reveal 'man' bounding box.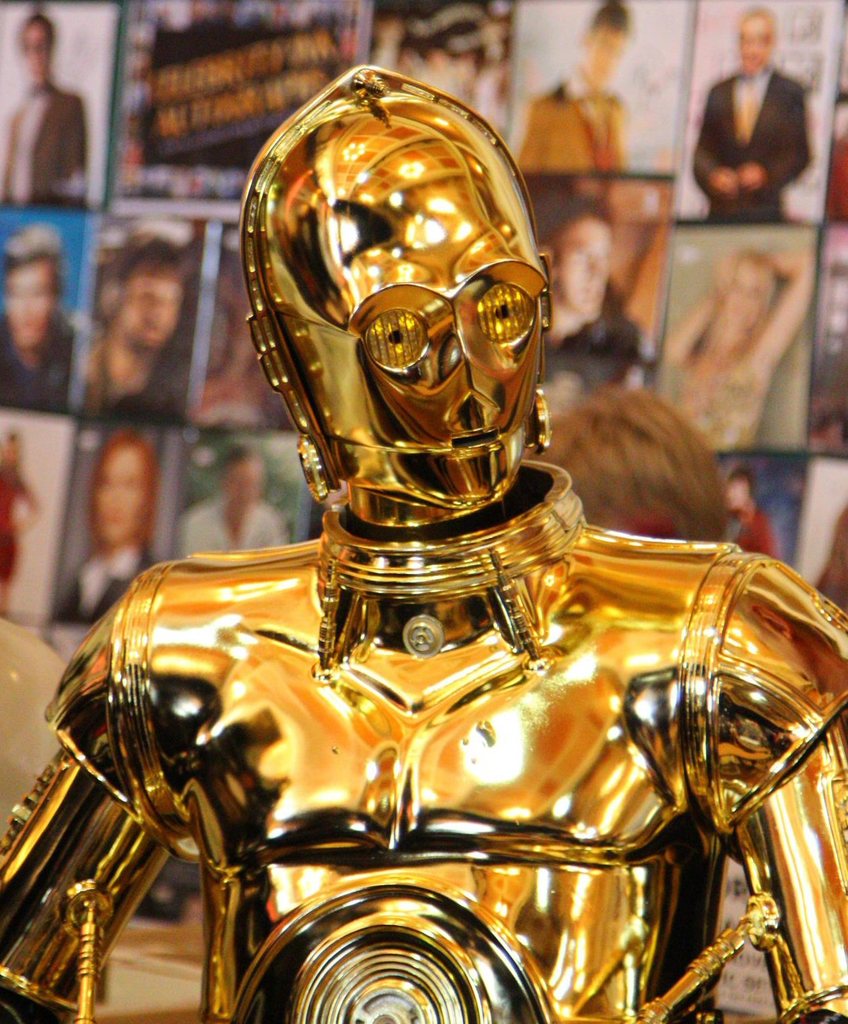
Revealed: locate(1, 9, 92, 198).
